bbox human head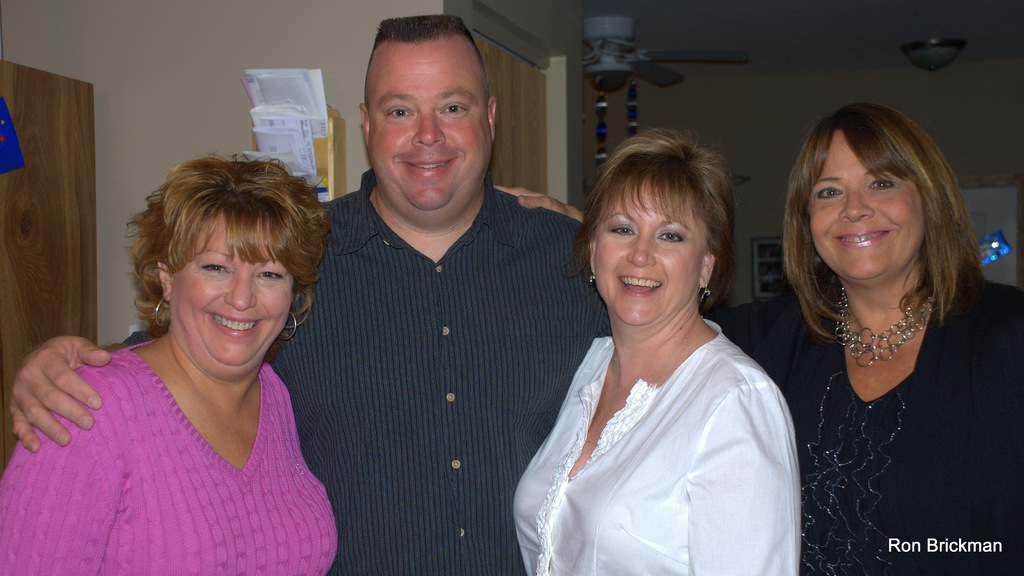
x1=785 y1=101 x2=960 y2=274
